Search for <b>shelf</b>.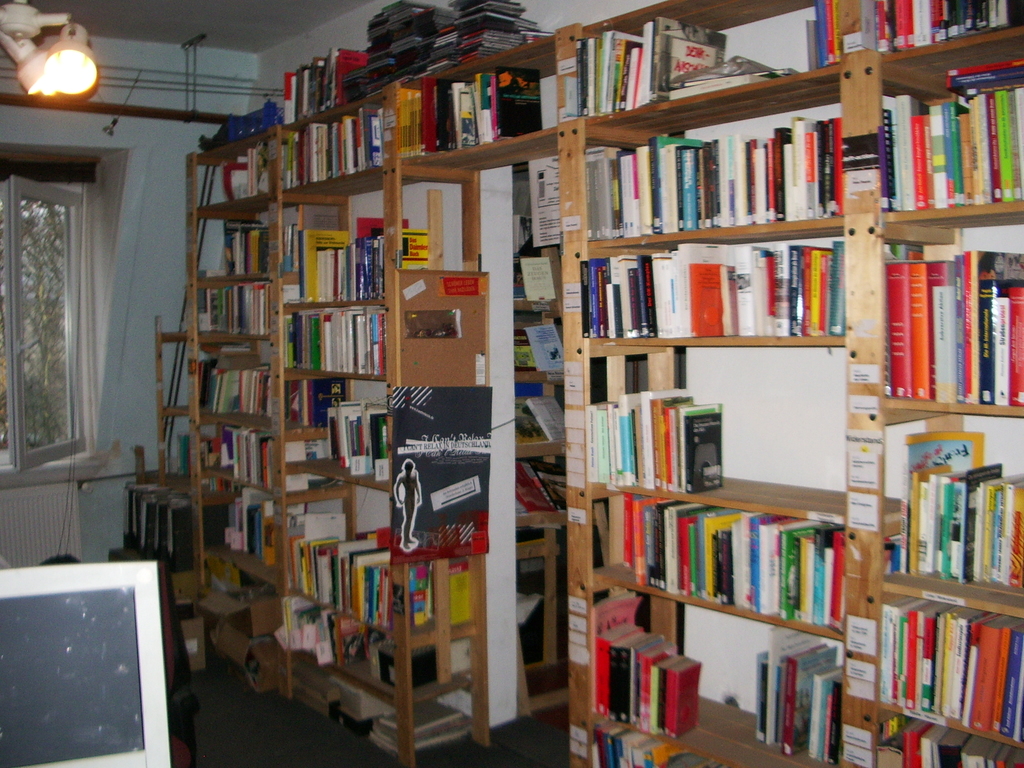
Found at bbox=(834, 57, 1023, 767).
